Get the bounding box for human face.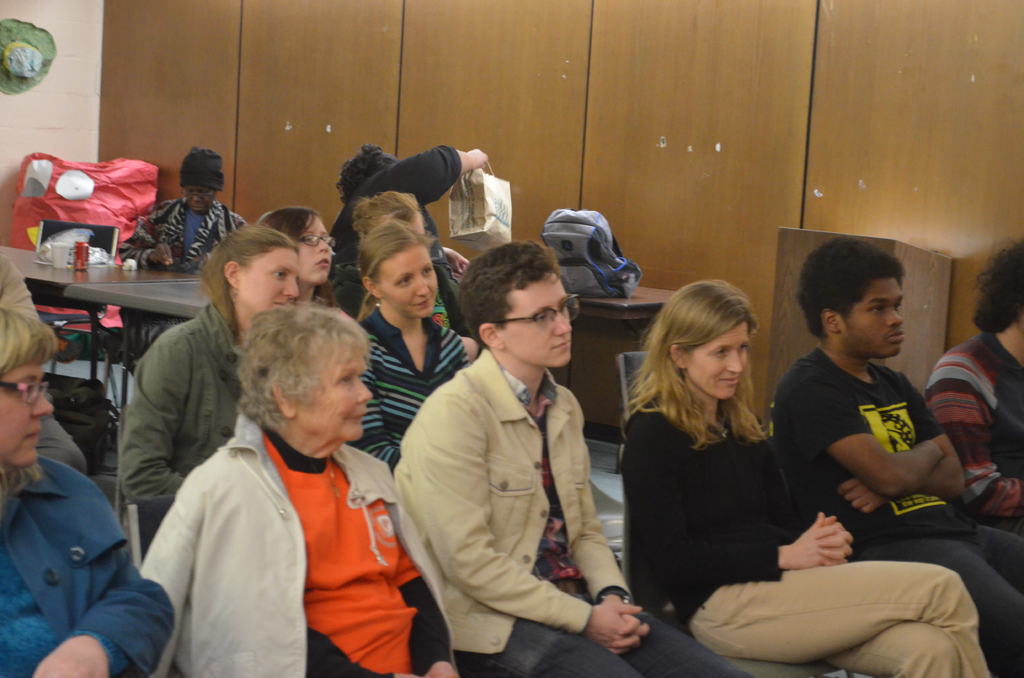
{"x1": 0, "y1": 365, "x2": 54, "y2": 469}.
